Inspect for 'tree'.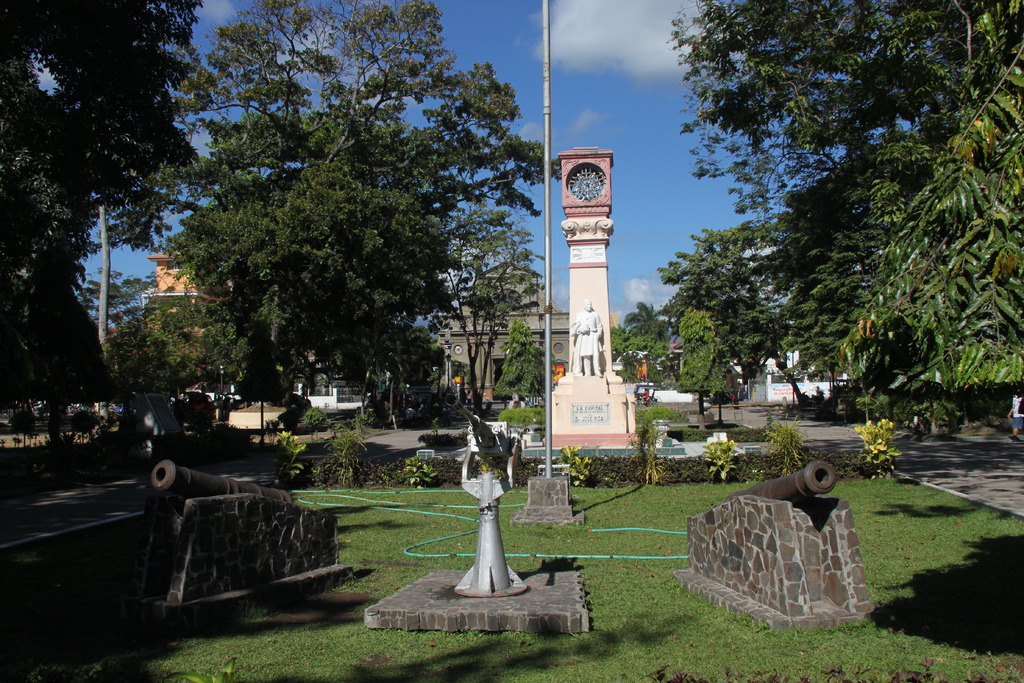
Inspection: bbox=[626, 299, 661, 329].
